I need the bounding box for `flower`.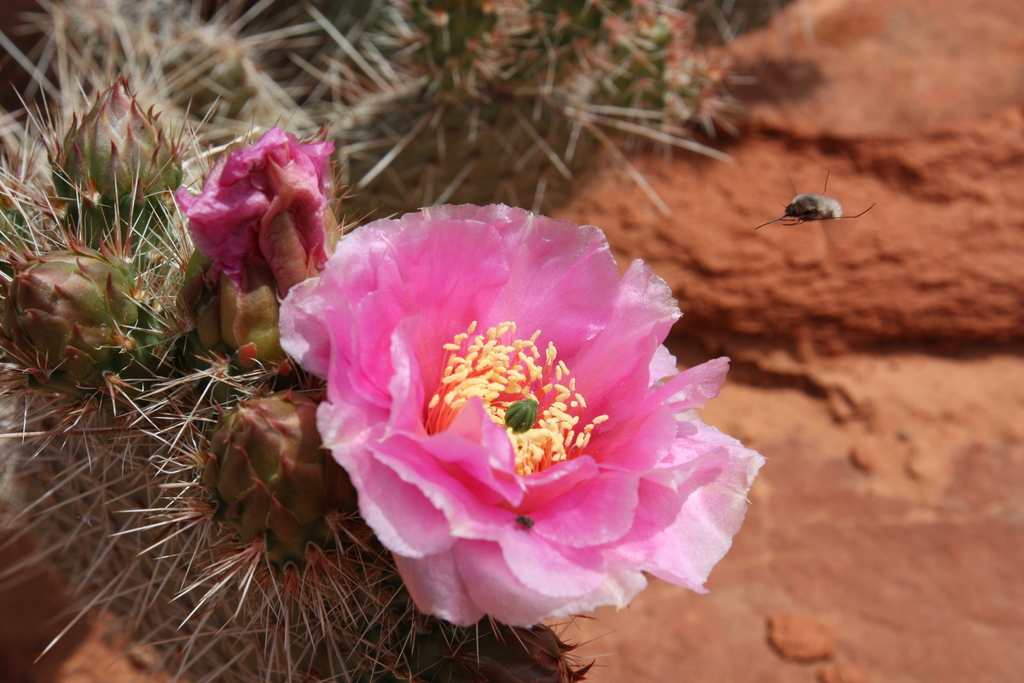
Here it is: pyautogui.locateOnScreen(284, 203, 749, 640).
